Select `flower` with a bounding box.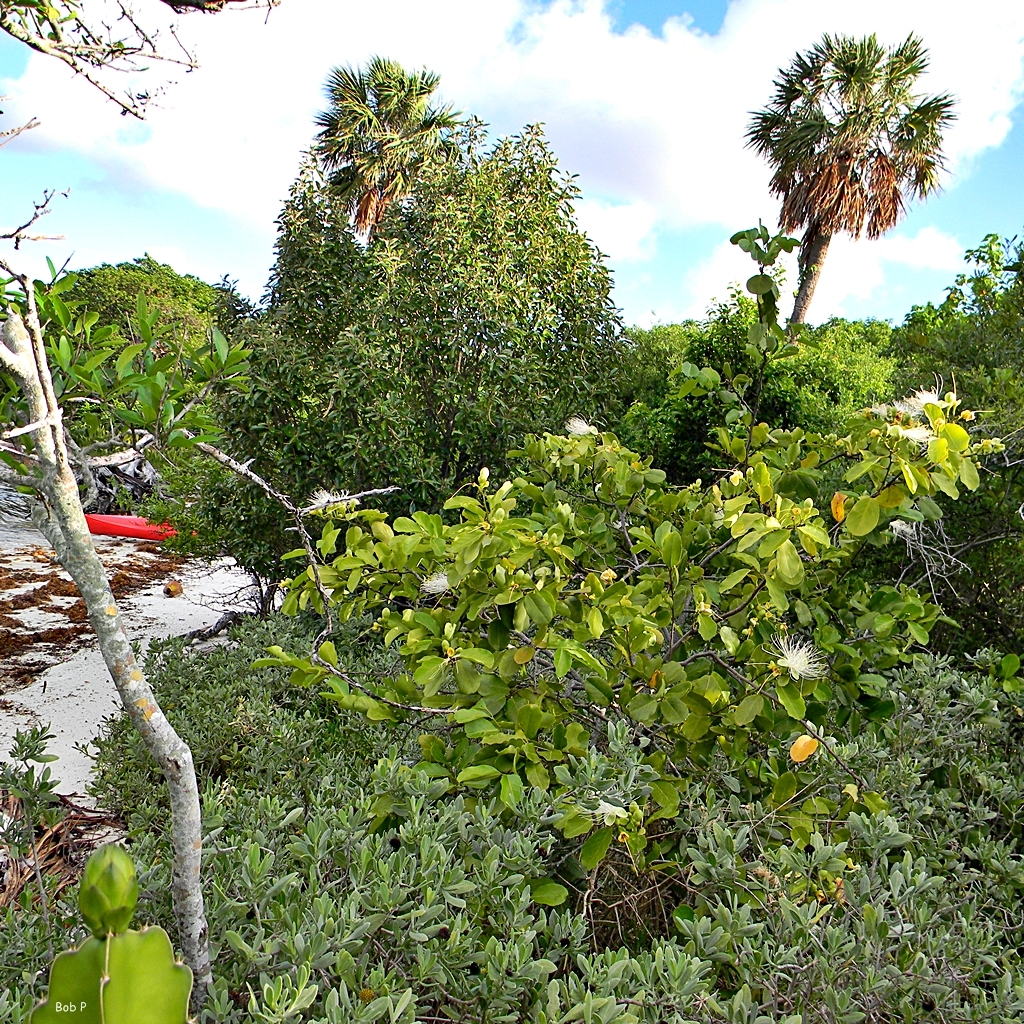
crop(885, 425, 931, 441).
